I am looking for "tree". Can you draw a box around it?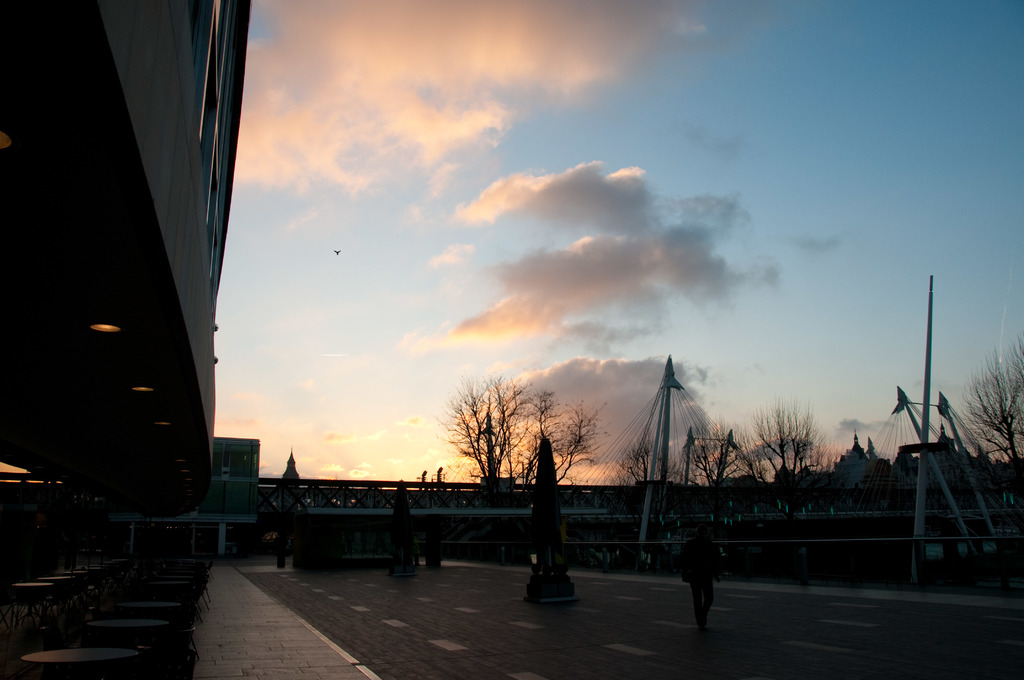
Sure, the bounding box is (x1=433, y1=365, x2=557, y2=512).
